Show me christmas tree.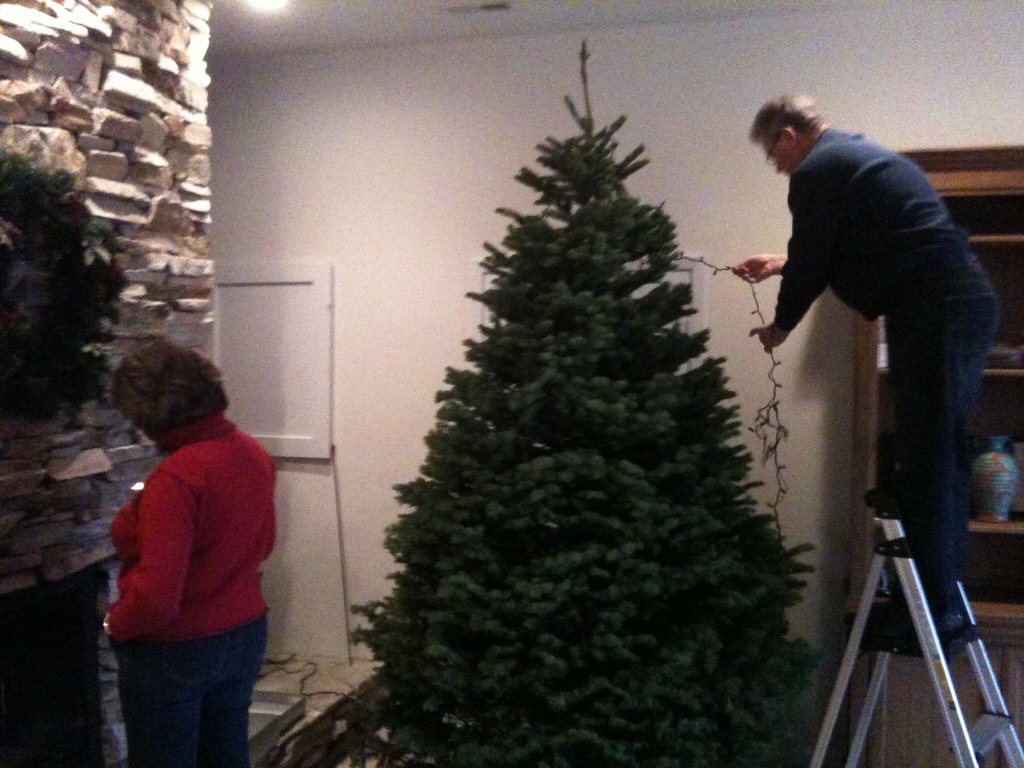
christmas tree is here: crop(341, 29, 831, 767).
